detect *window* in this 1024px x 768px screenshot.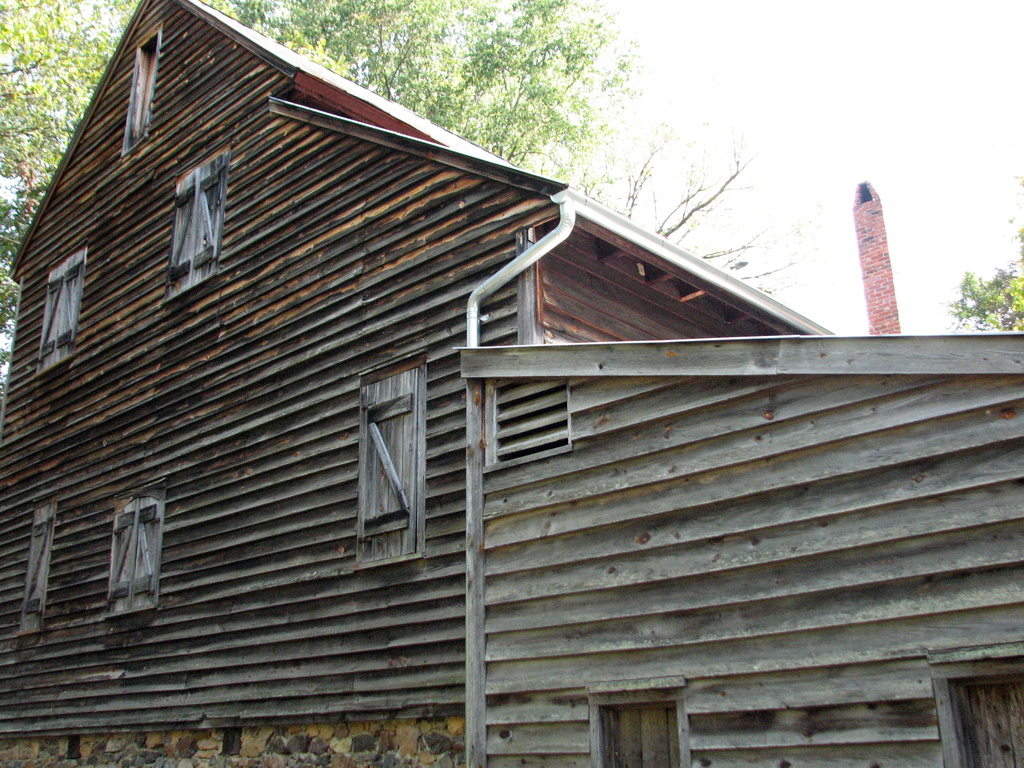
Detection: select_region(355, 352, 424, 579).
